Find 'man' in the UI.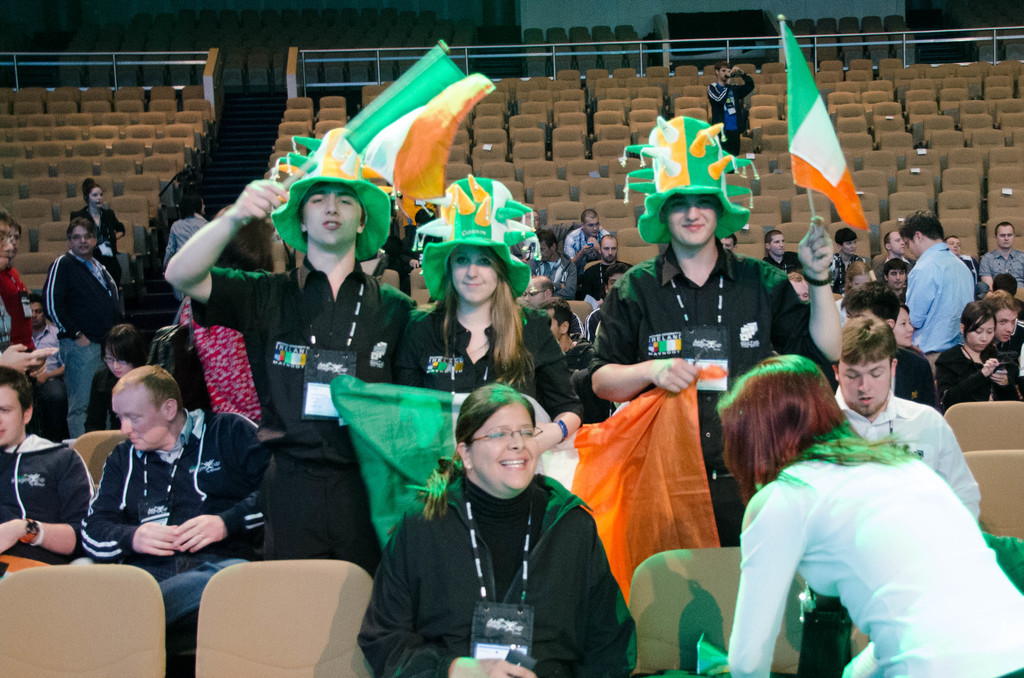
UI element at <region>785, 270, 808, 305</region>.
